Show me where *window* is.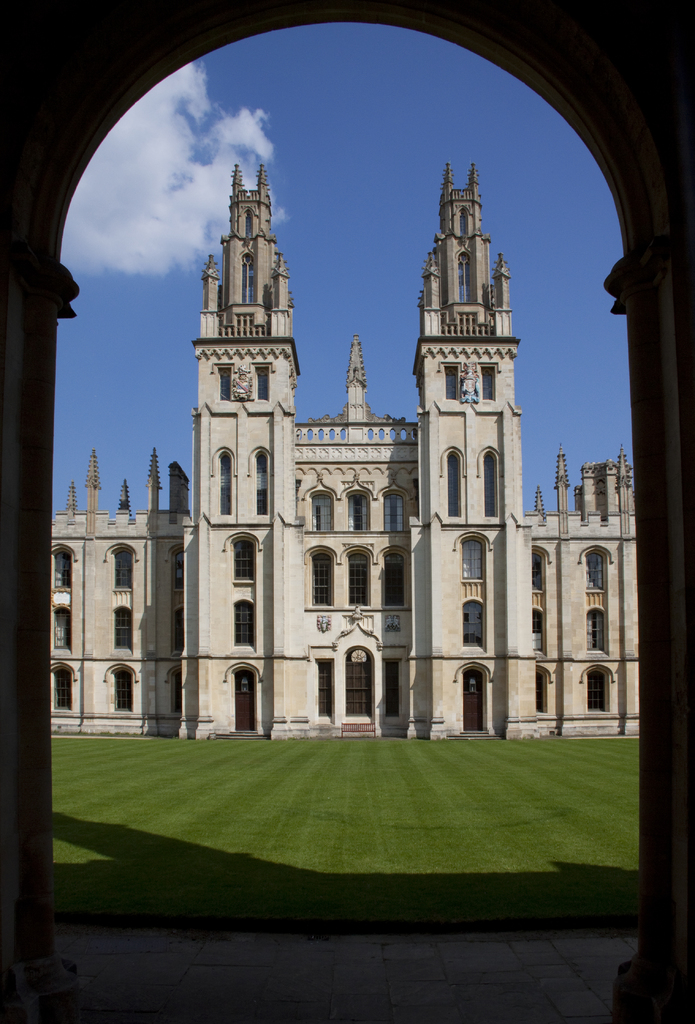
*window* is at BBox(462, 598, 483, 647).
